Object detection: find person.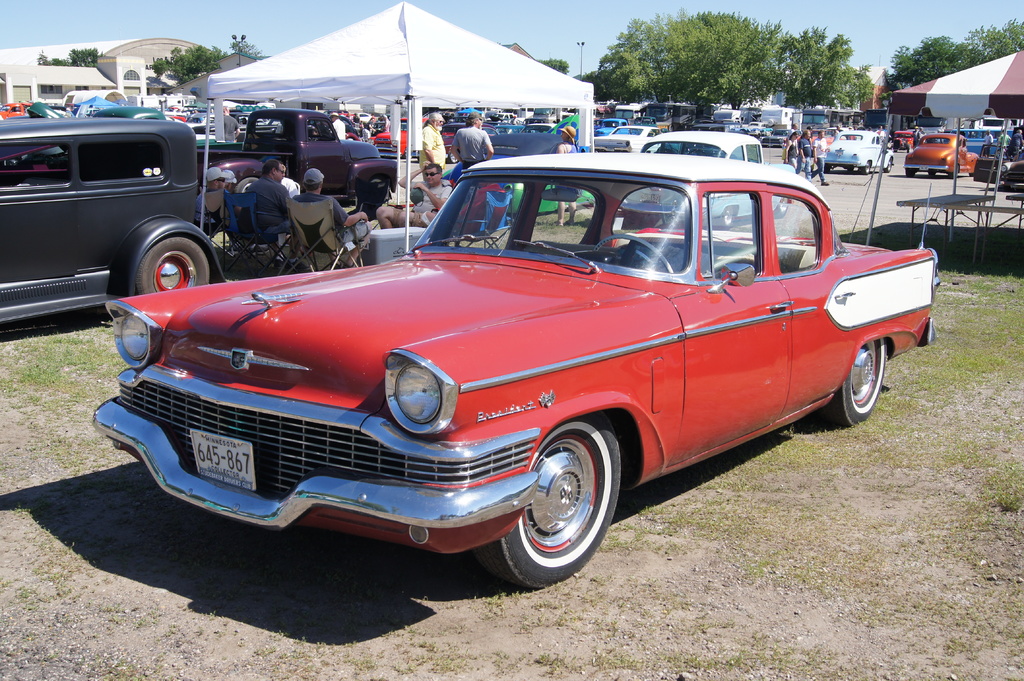
left=1009, top=127, right=1023, bottom=161.
